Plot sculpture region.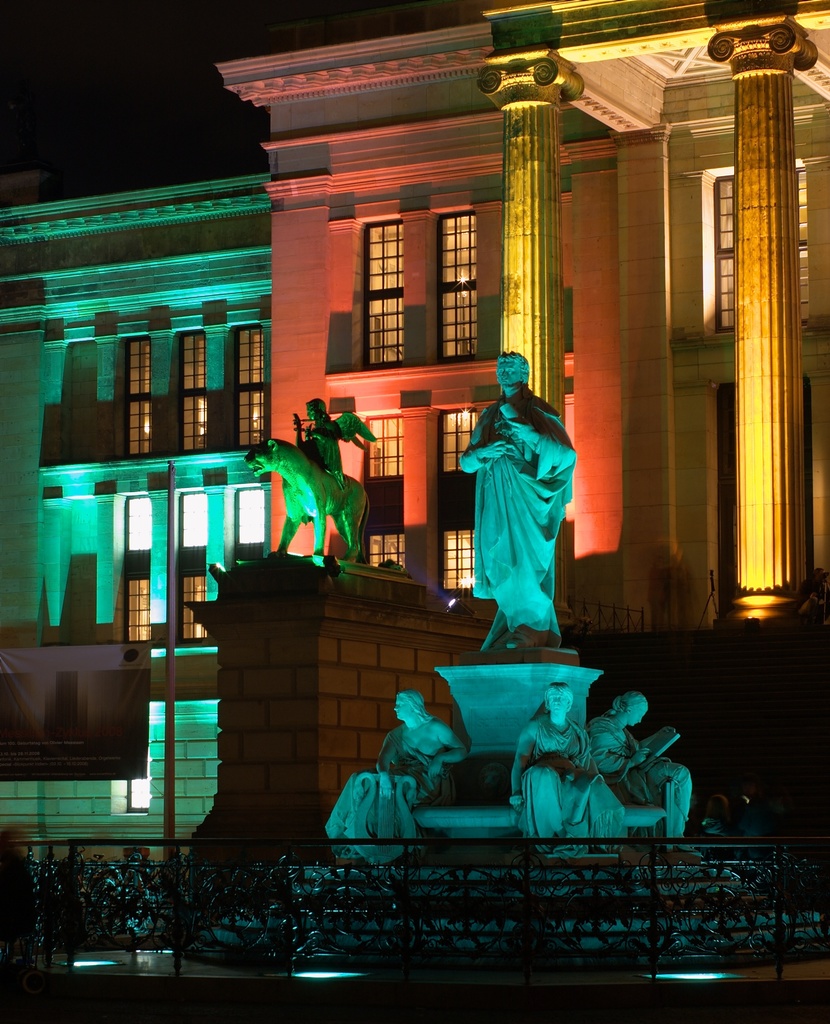
Plotted at (left=296, top=392, right=378, bottom=483).
